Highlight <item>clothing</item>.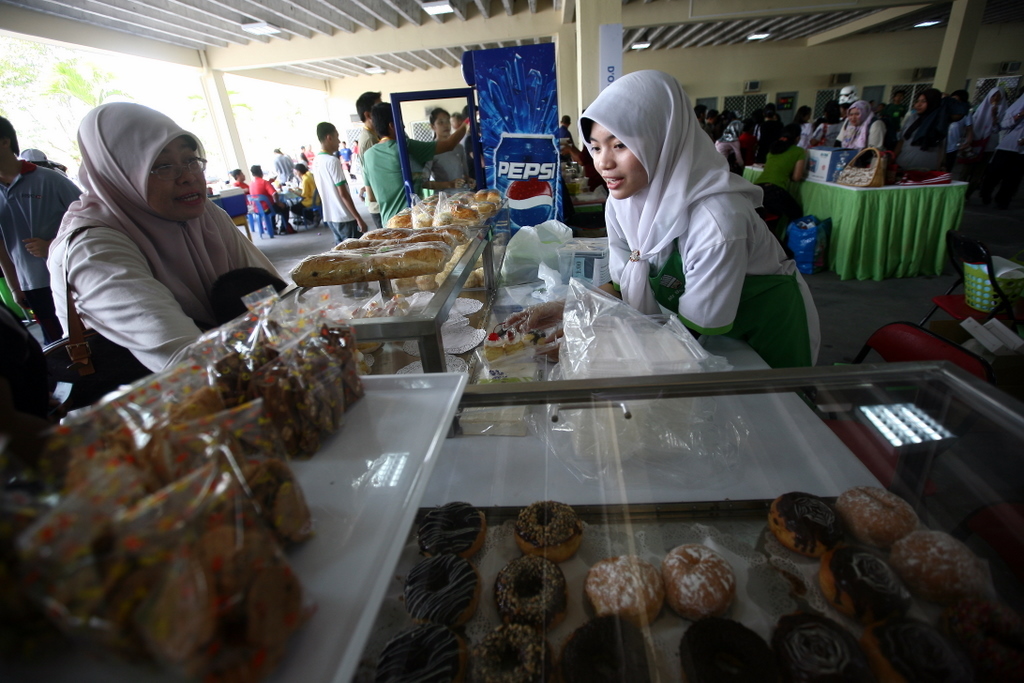
Highlighted region: (0, 162, 84, 289).
